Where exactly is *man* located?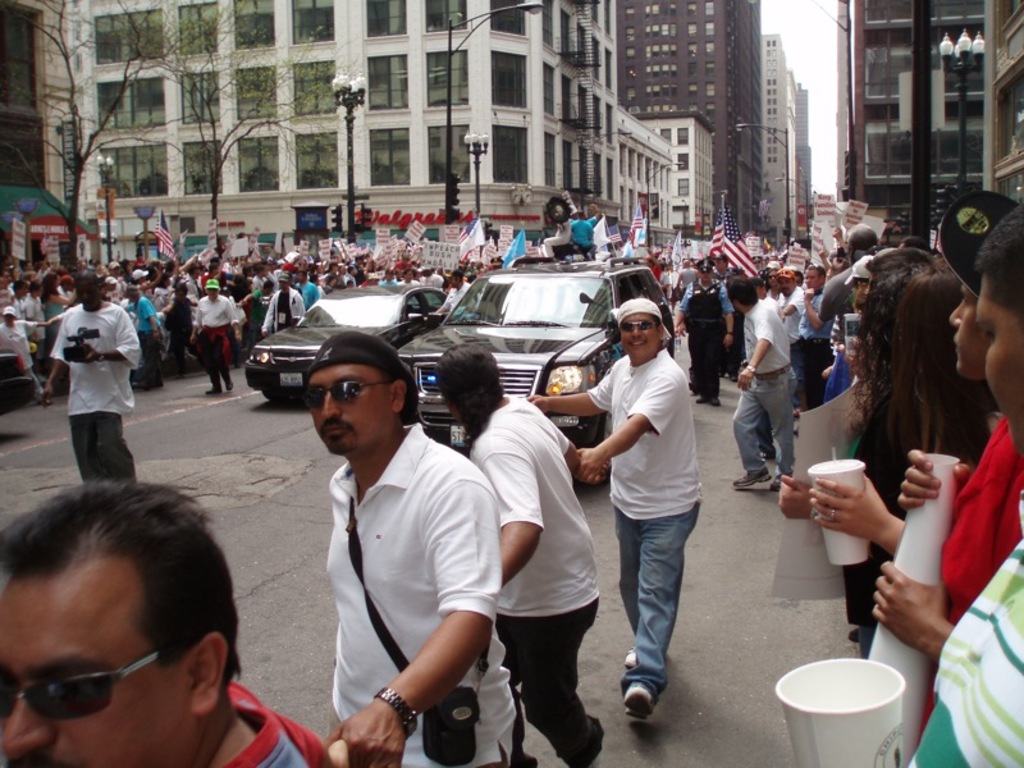
Its bounding box is bbox(527, 298, 704, 724).
